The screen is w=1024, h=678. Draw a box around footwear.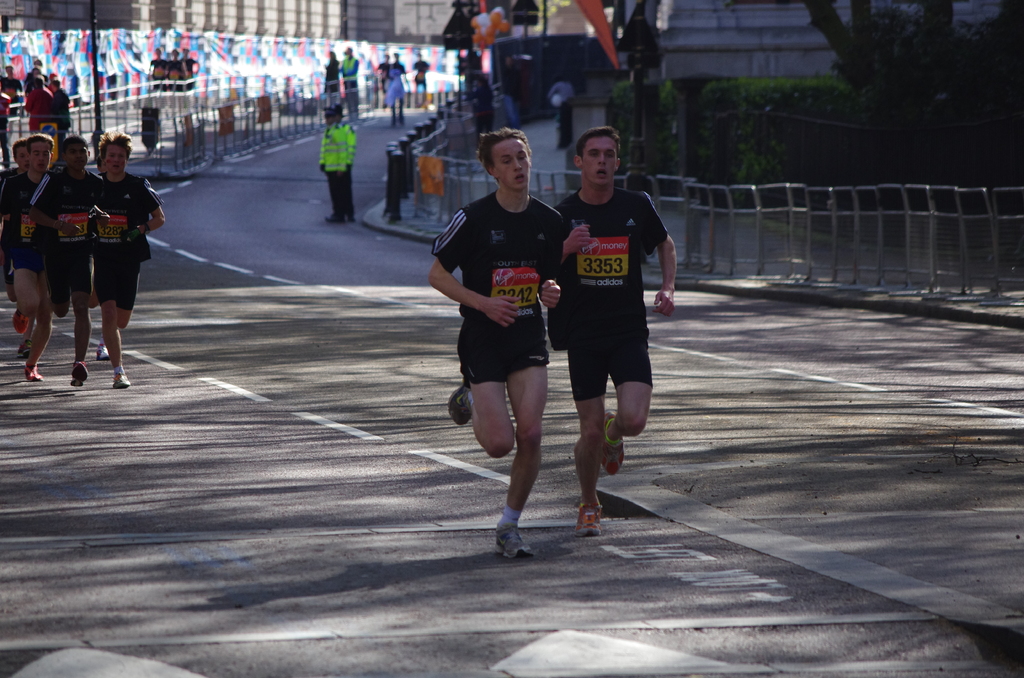
bbox=[108, 367, 132, 389].
